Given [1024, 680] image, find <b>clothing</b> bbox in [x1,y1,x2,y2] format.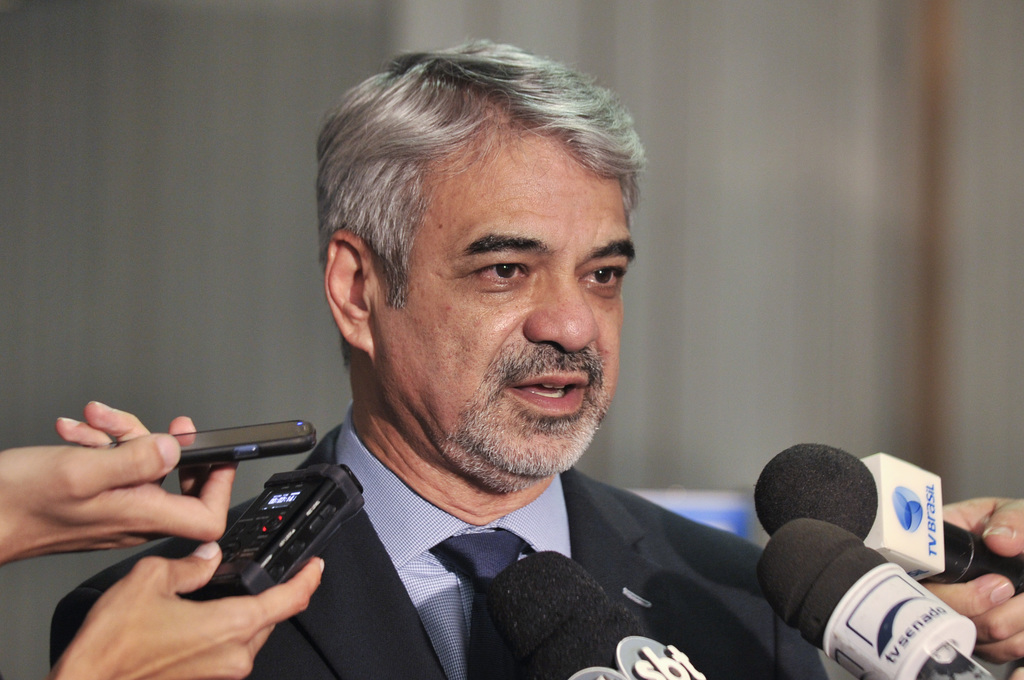
[166,419,803,679].
